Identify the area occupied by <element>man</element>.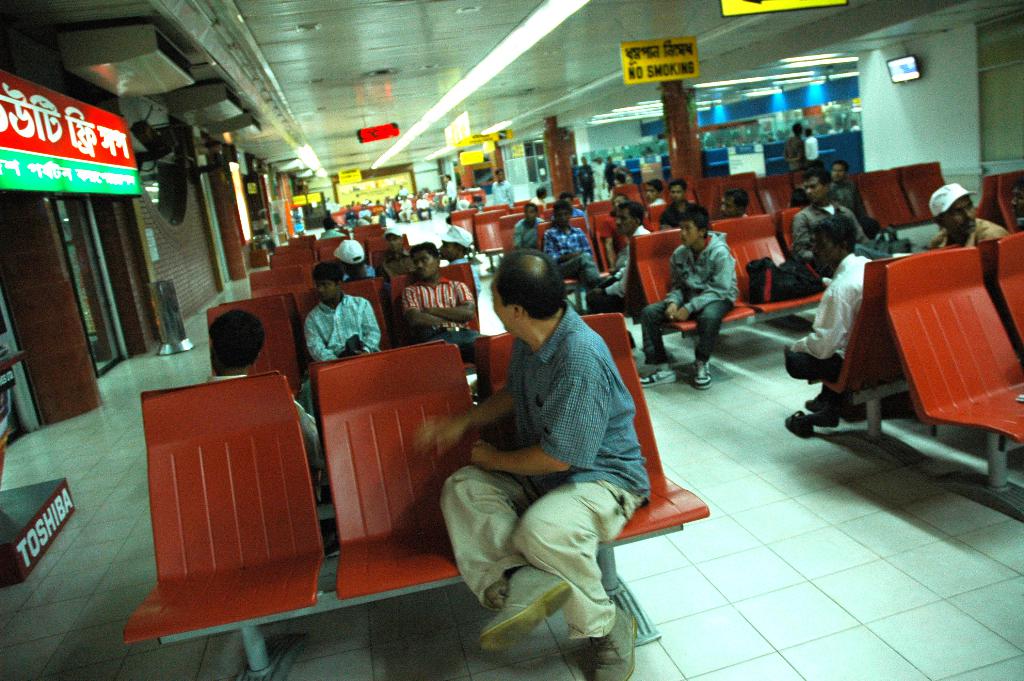
Area: bbox=[490, 169, 515, 204].
